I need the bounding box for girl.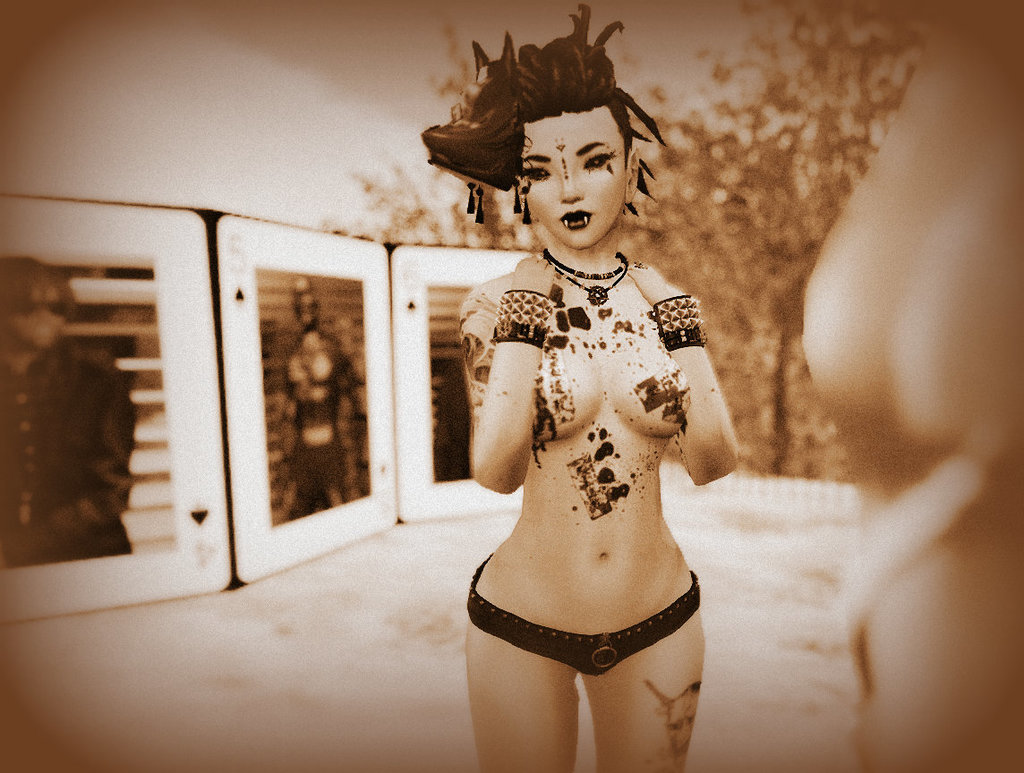
Here it is: box(424, 4, 738, 772).
